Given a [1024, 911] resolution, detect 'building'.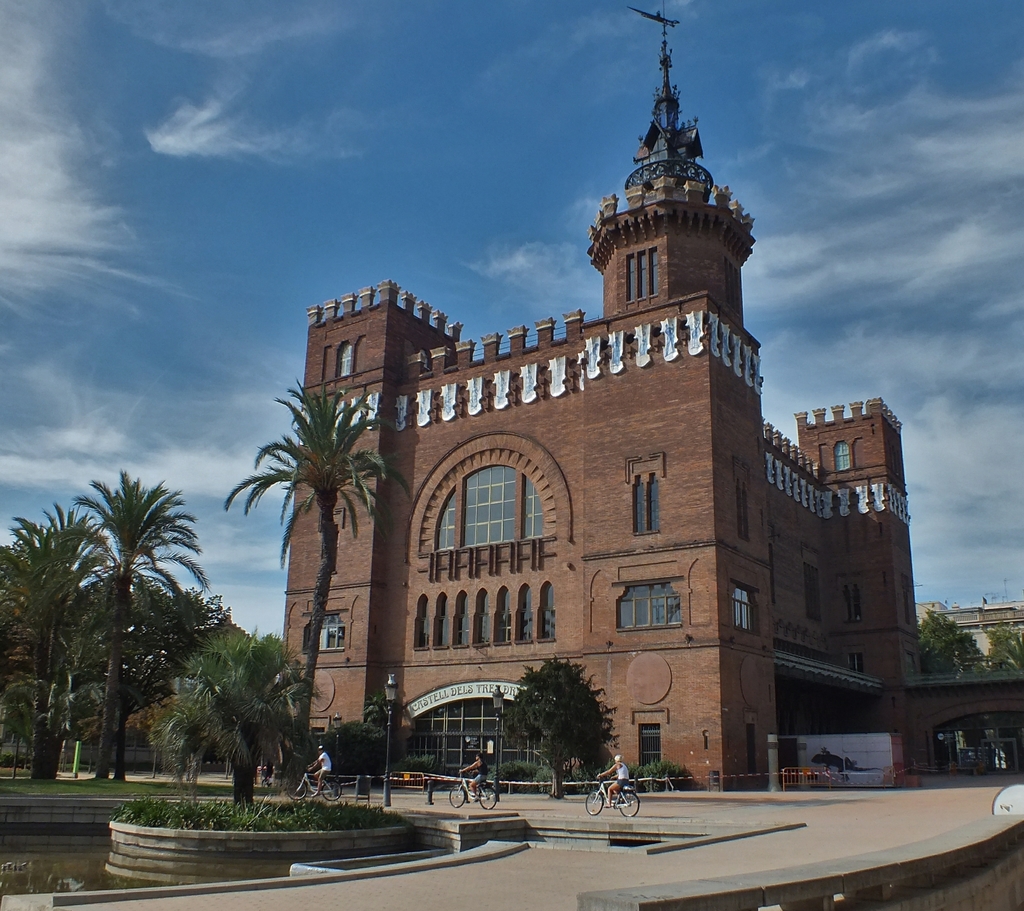
region(276, 3, 929, 799).
